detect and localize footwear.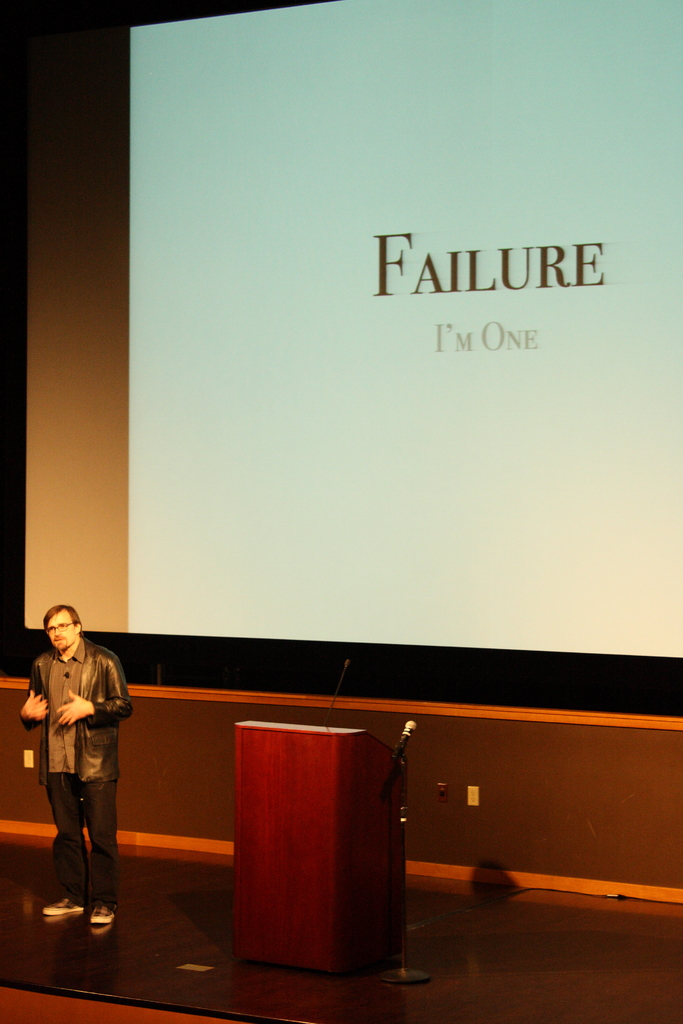
Localized at crop(40, 896, 88, 910).
